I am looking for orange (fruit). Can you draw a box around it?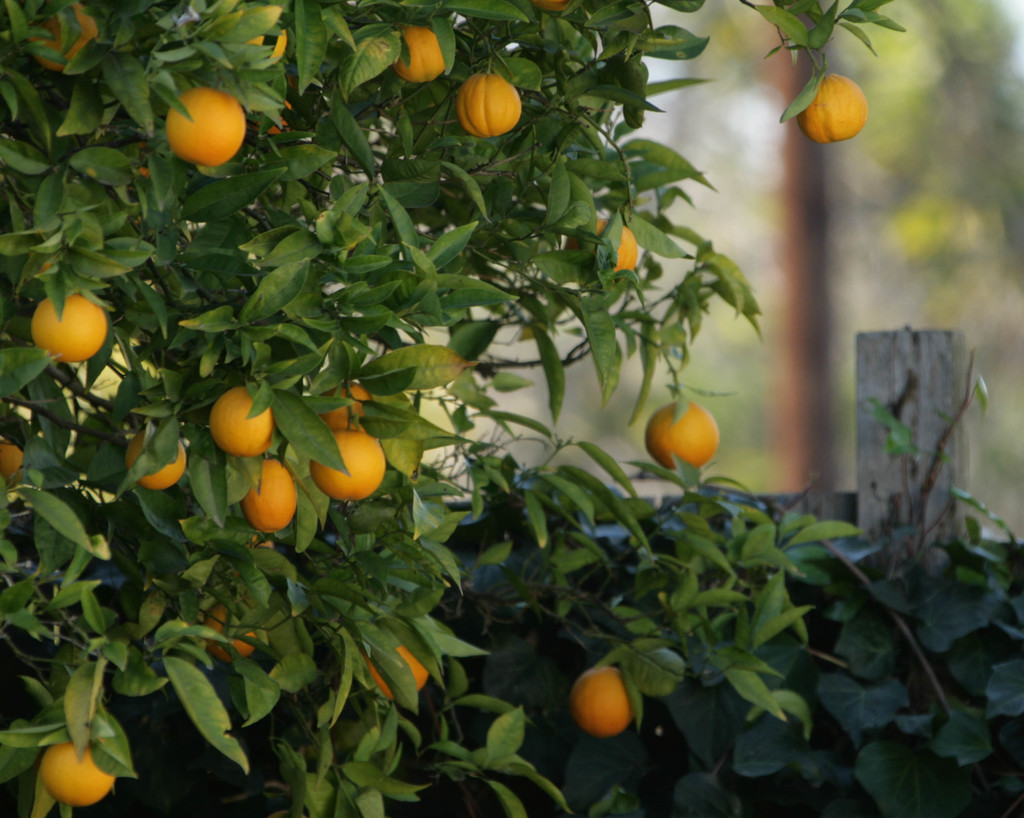
Sure, the bounding box is bbox(160, 81, 248, 167).
